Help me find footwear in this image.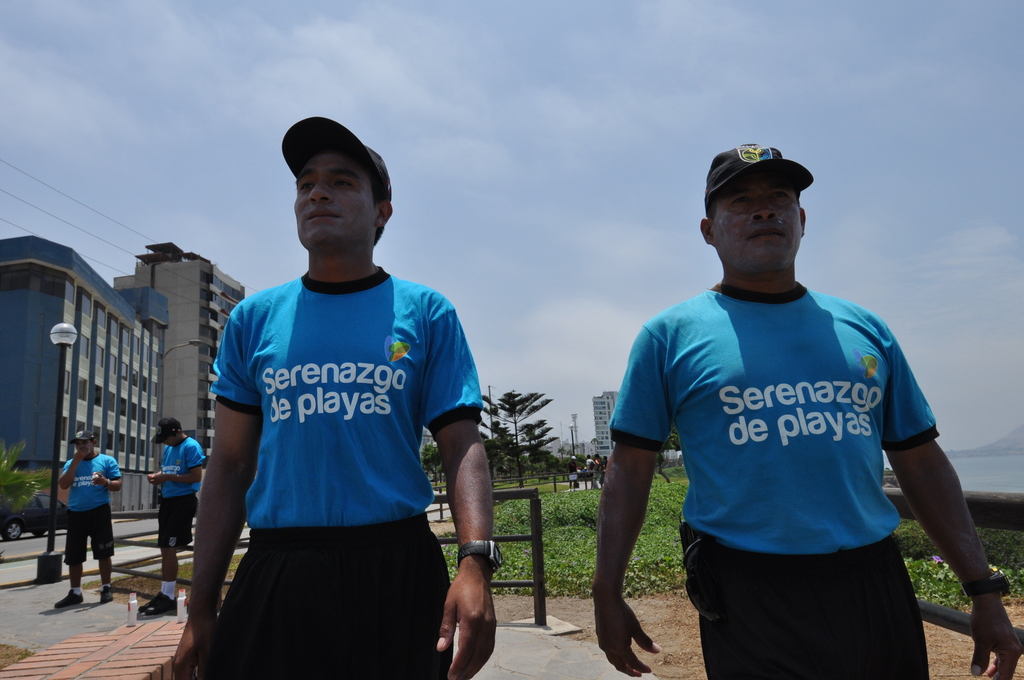
Found it: 152,594,177,618.
